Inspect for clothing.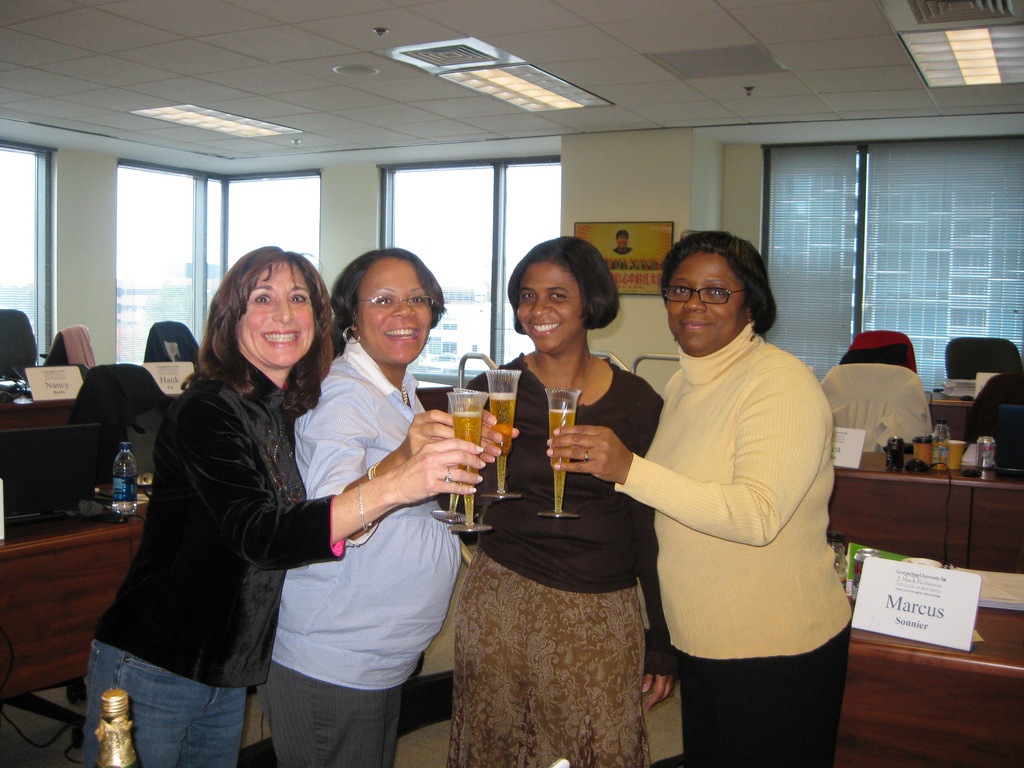
Inspection: bbox(612, 269, 849, 757).
